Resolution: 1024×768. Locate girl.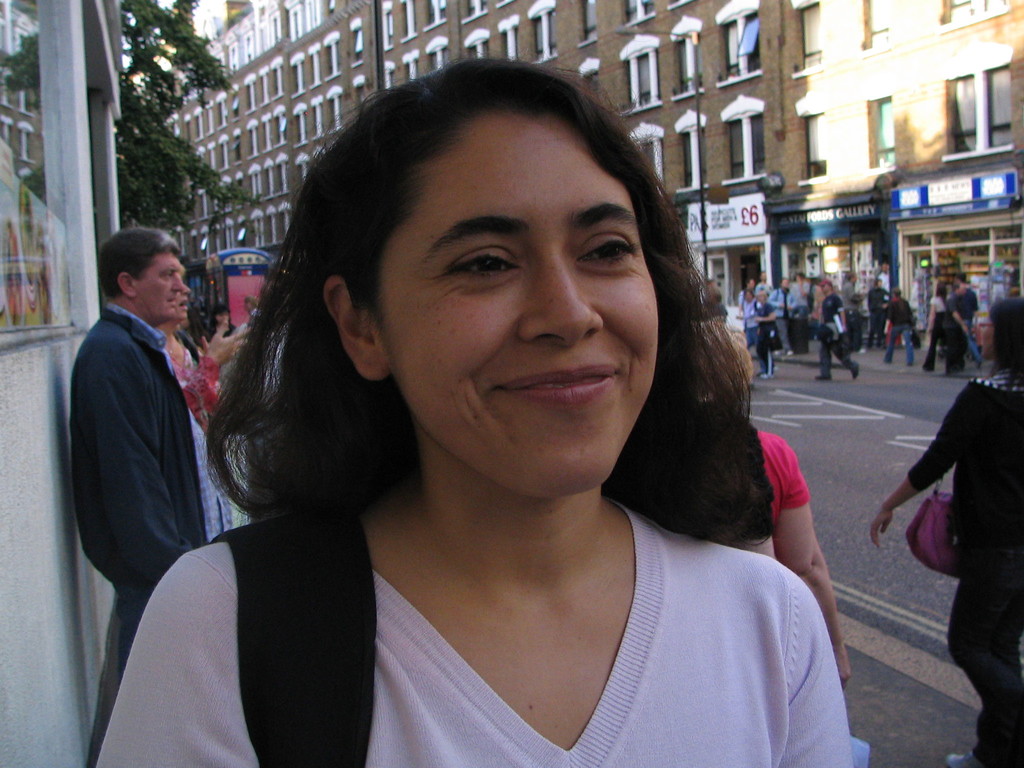
l=95, t=49, r=850, b=767.
